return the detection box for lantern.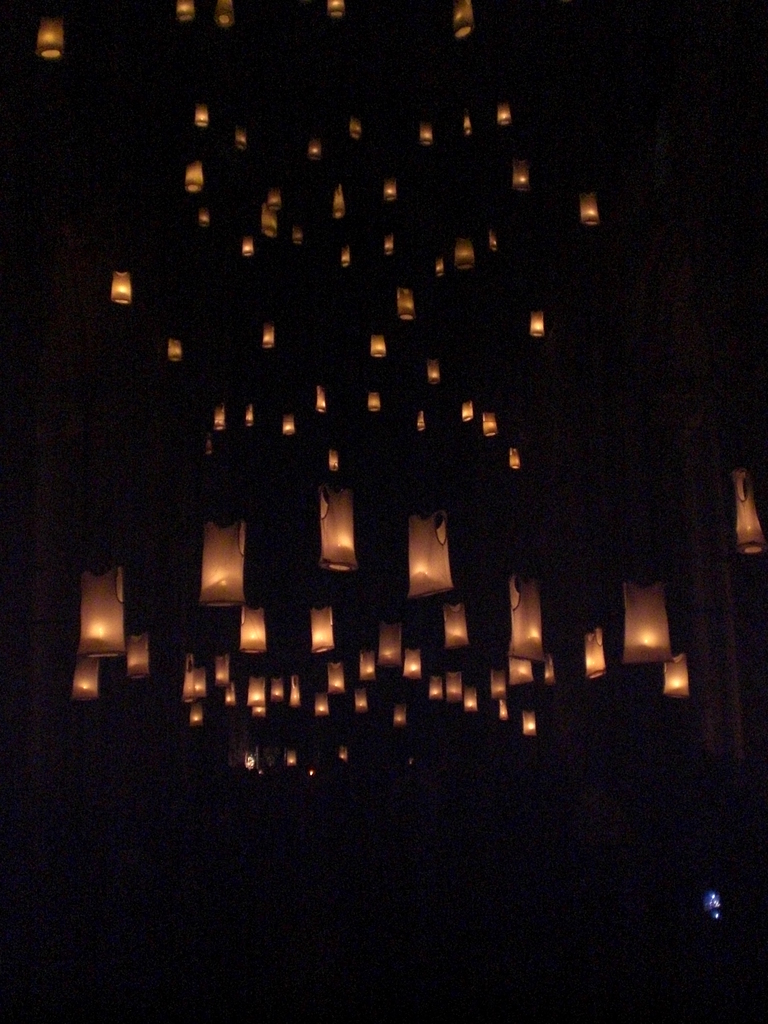
406:515:456:598.
